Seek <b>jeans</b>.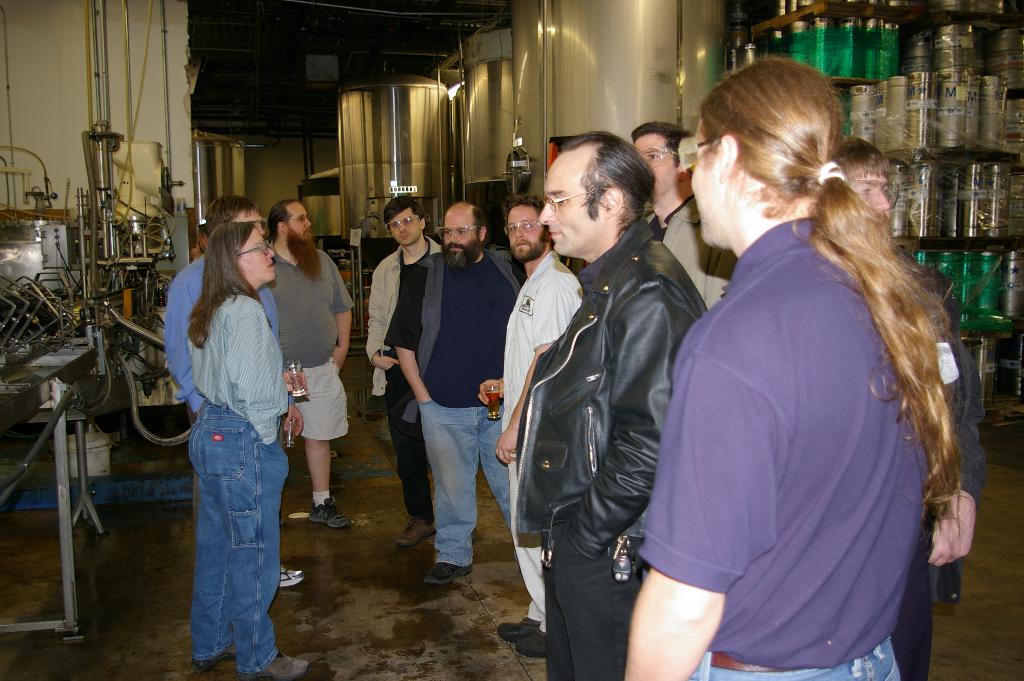
689,644,909,680.
